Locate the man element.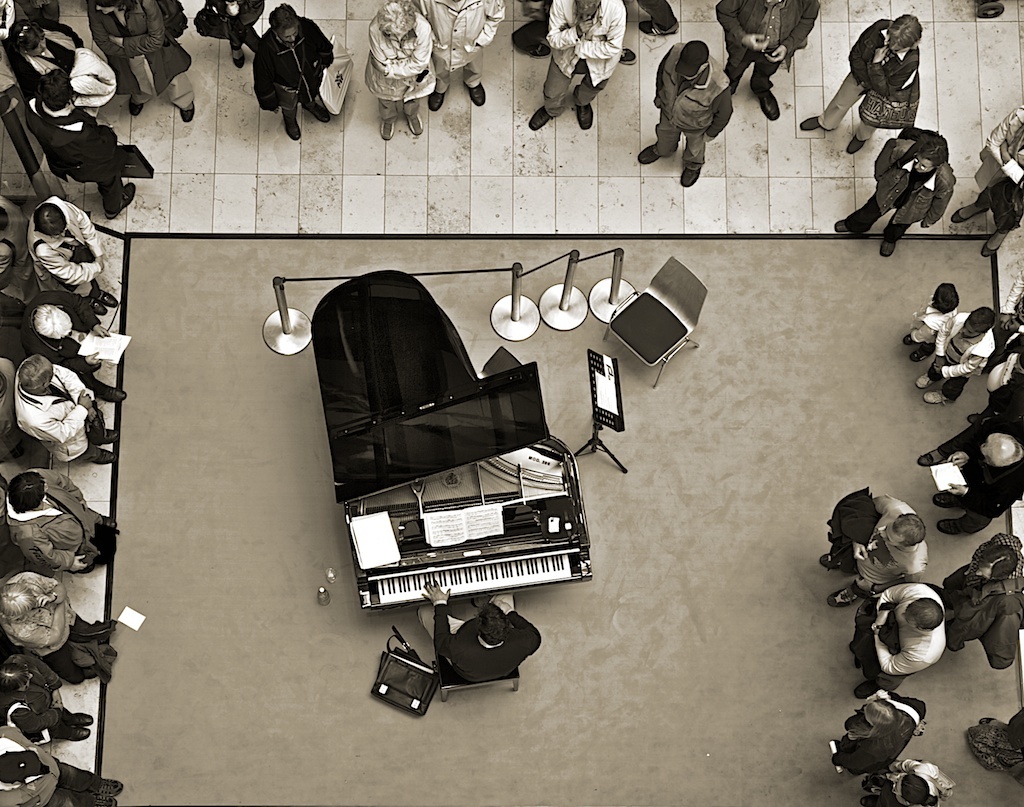
Element bbox: {"left": 0, "top": 461, "right": 124, "bottom": 567}.
